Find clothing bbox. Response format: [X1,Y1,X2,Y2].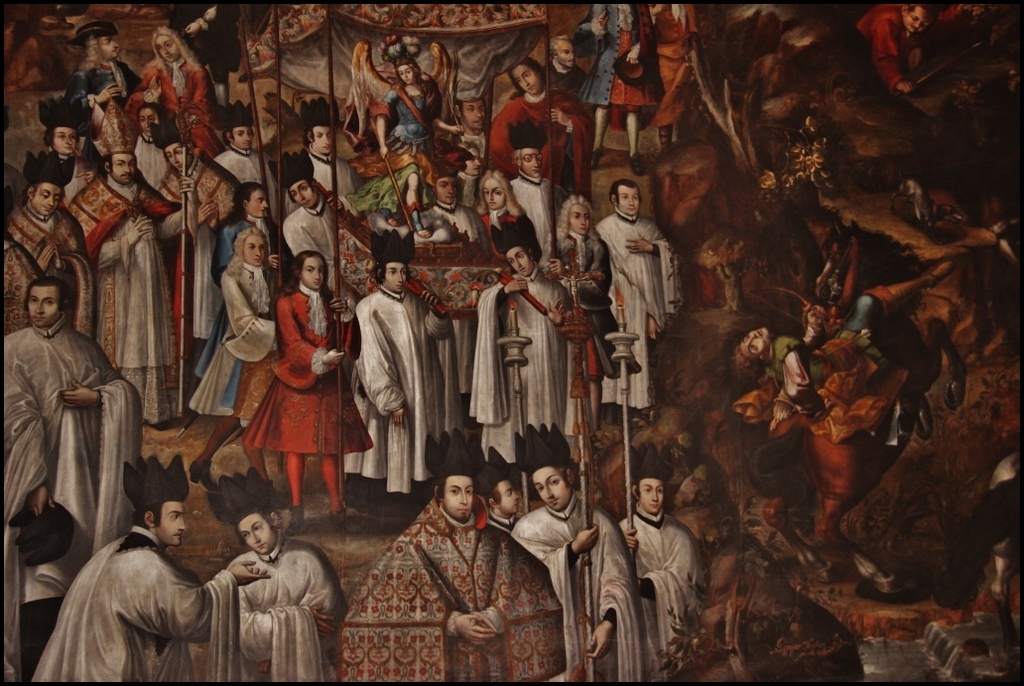
[339,498,569,676].
